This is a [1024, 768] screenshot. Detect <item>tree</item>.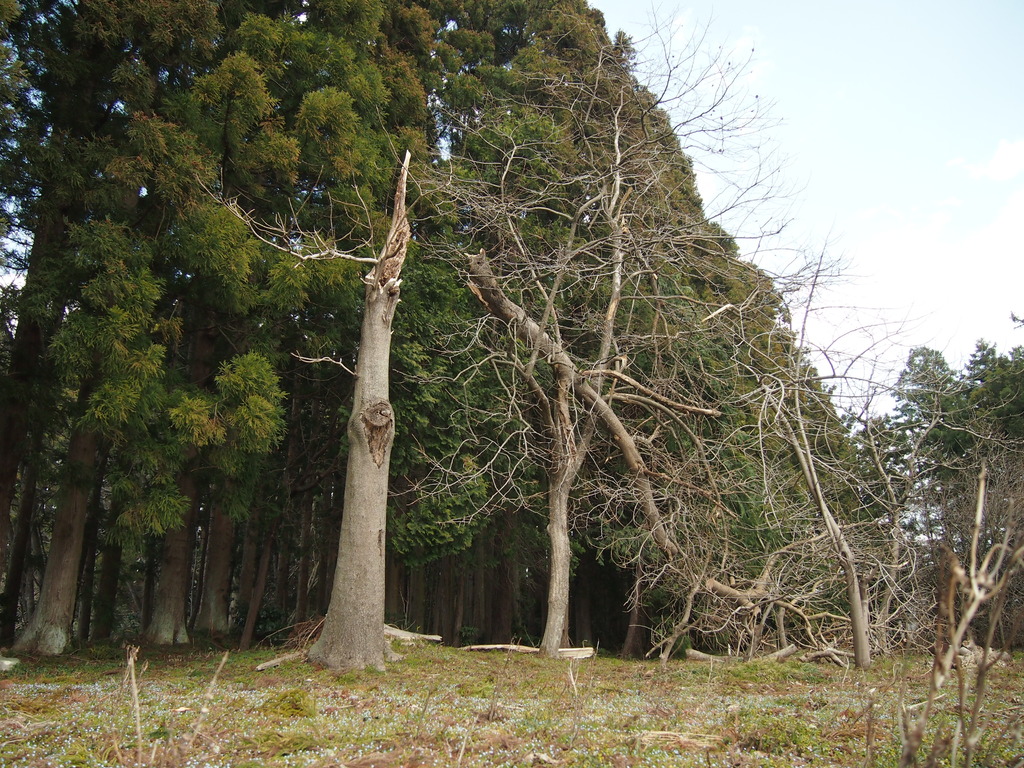
[741, 395, 941, 622].
